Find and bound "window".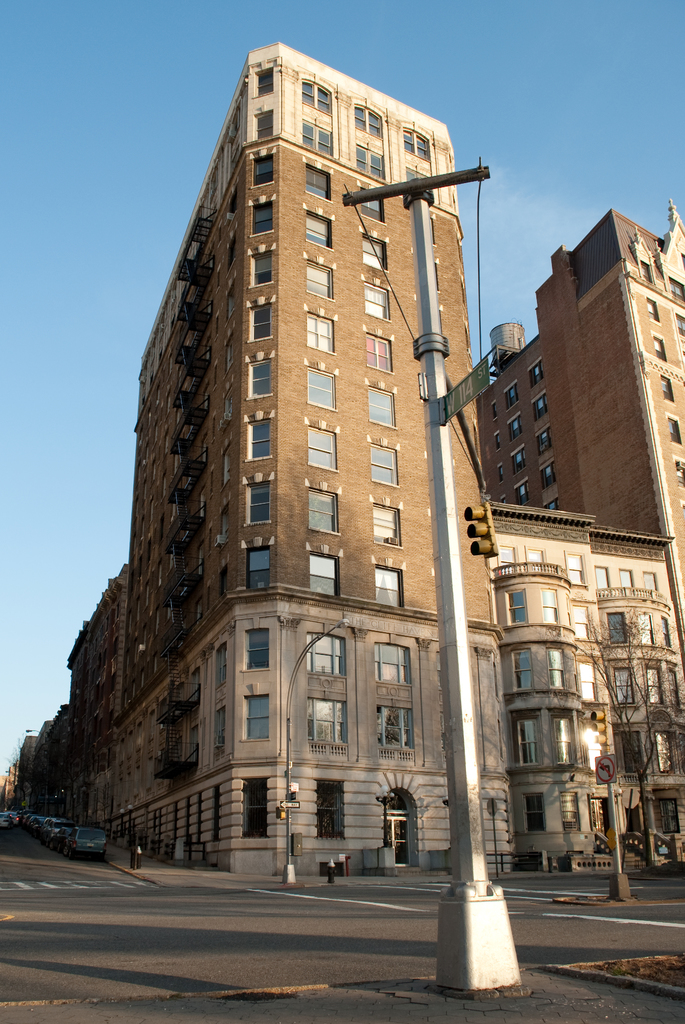
Bound: <box>307,424,338,471</box>.
